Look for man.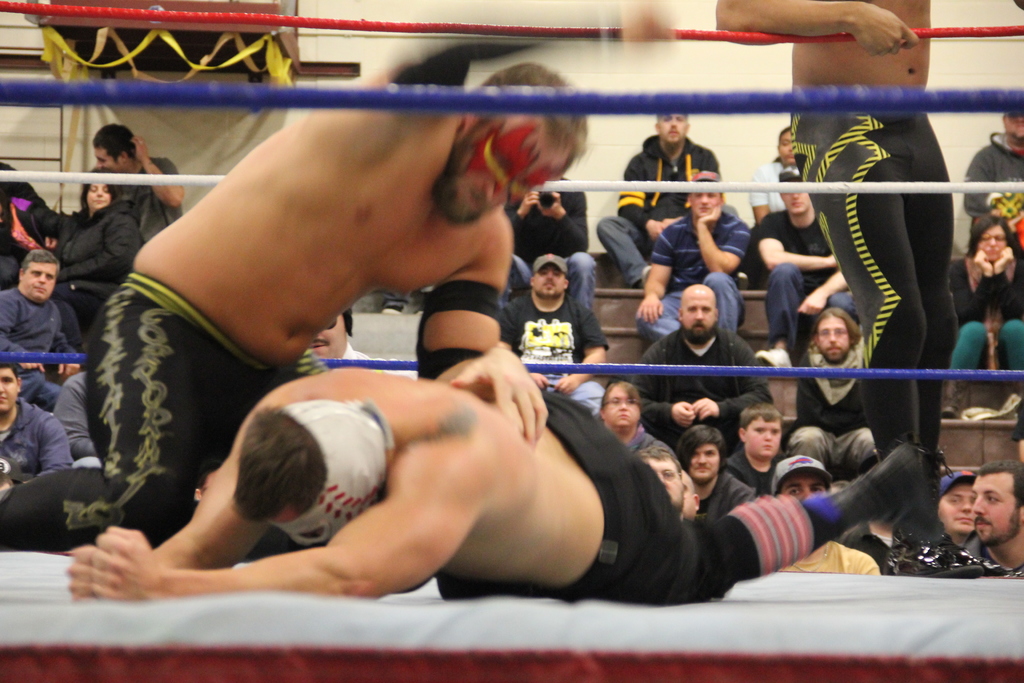
Found: [x1=941, y1=466, x2=977, y2=549].
